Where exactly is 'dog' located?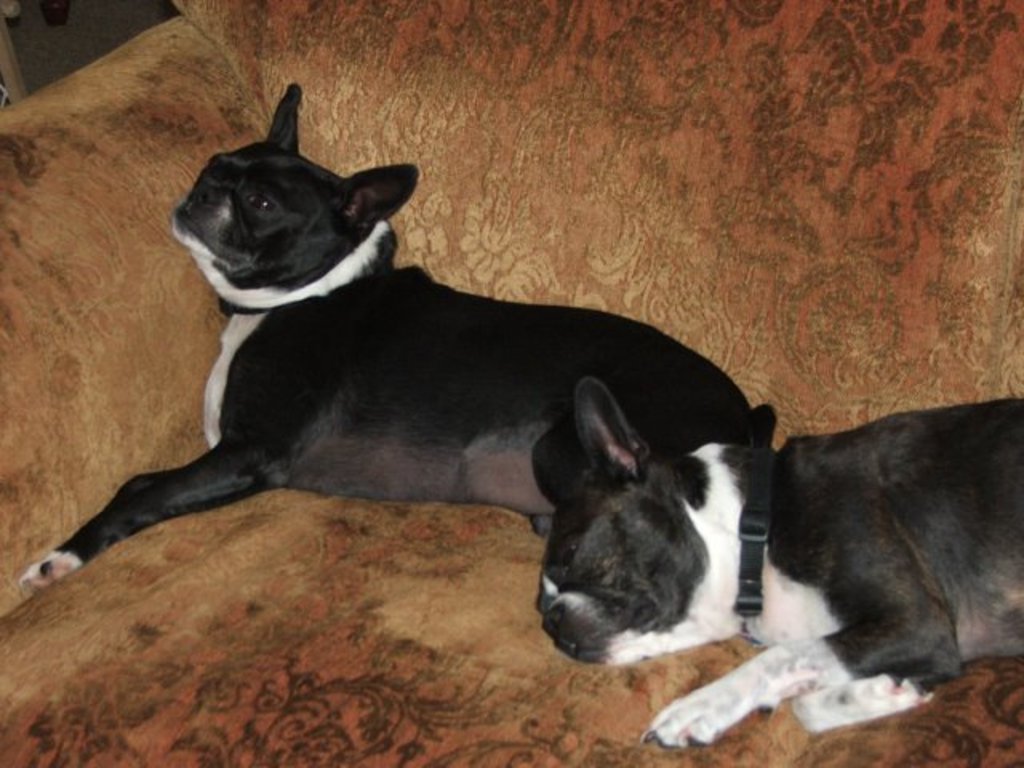
Its bounding box is locate(538, 379, 1022, 749).
